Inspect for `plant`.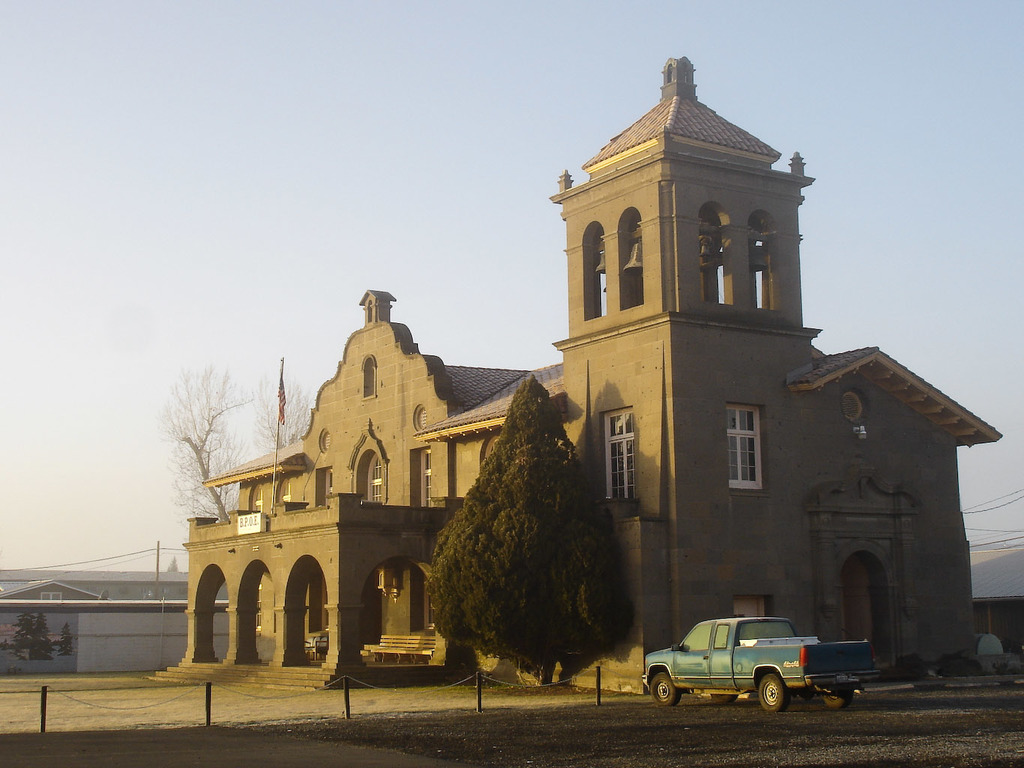
Inspection: [57,623,72,659].
